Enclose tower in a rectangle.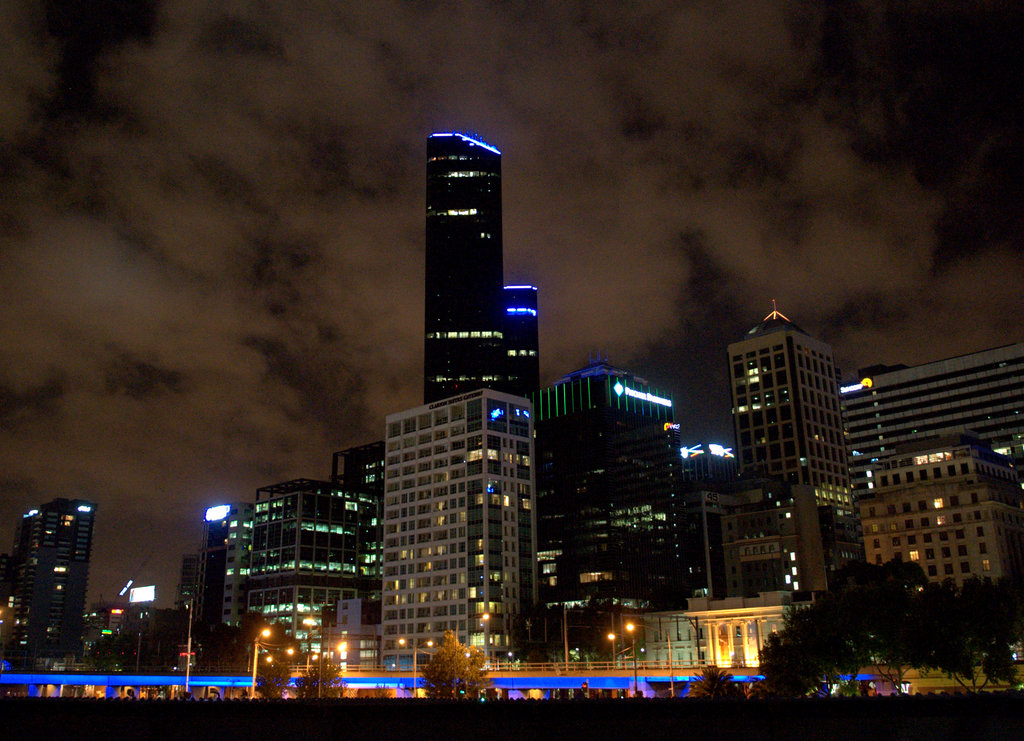
pyautogui.locateOnScreen(0, 472, 109, 659).
